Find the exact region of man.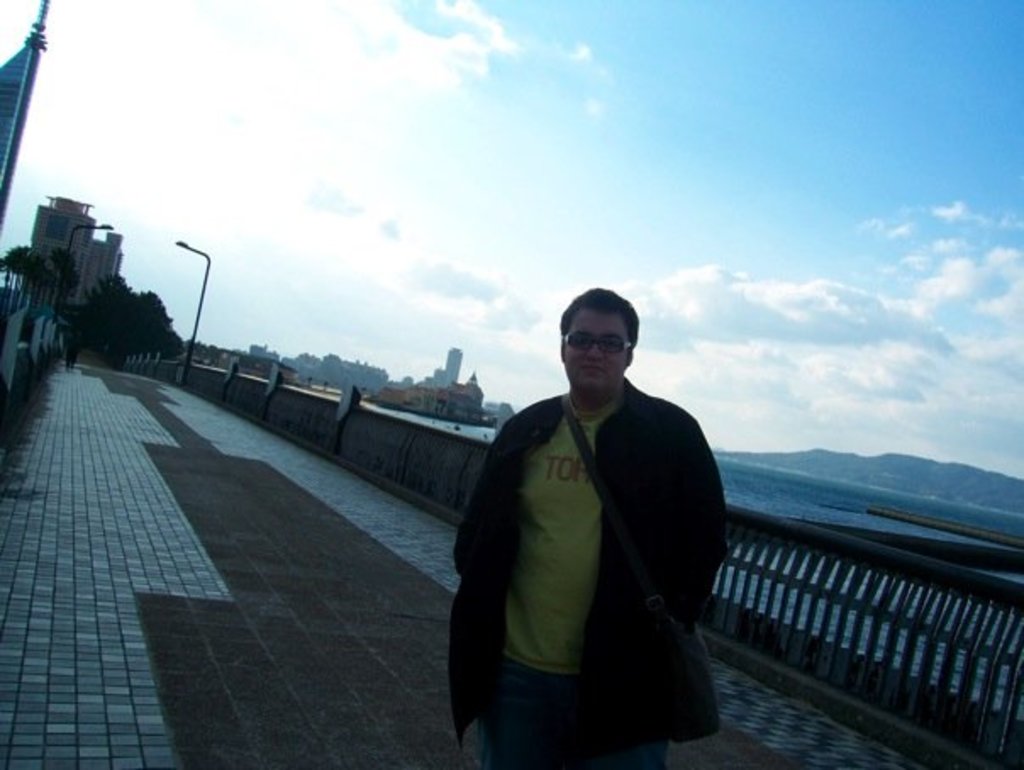
Exact region: (61,324,81,370).
